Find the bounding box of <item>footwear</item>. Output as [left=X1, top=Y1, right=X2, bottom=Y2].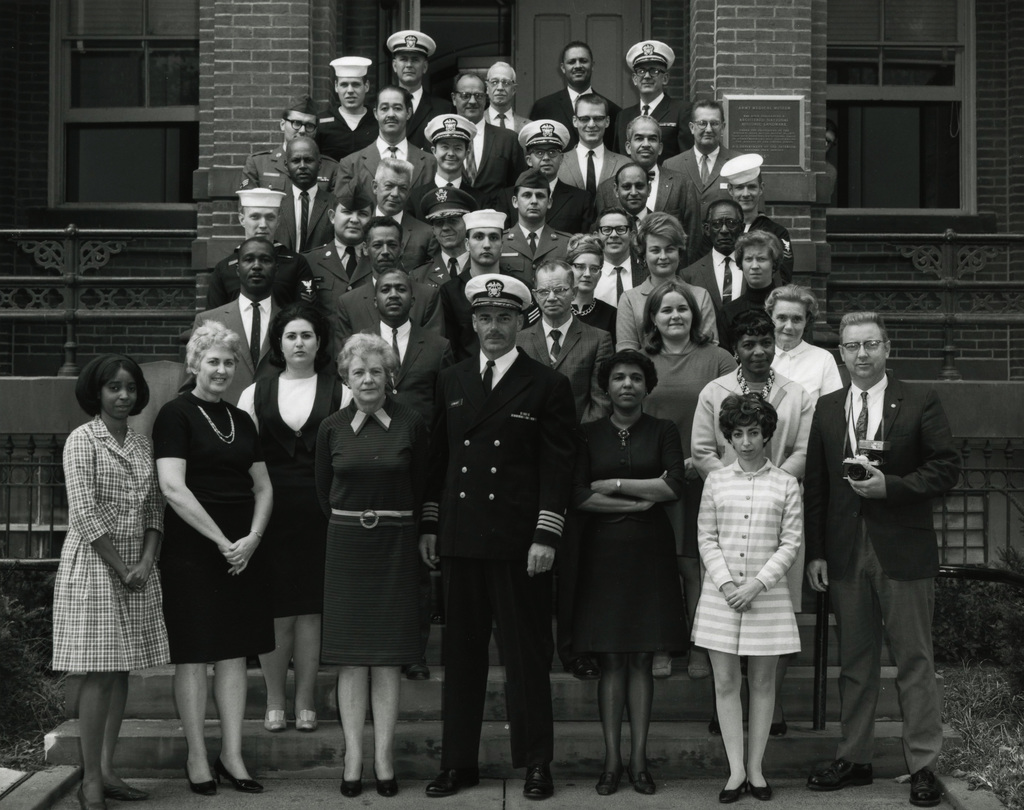
[left=296, top=708, right=316, bottom=735].
